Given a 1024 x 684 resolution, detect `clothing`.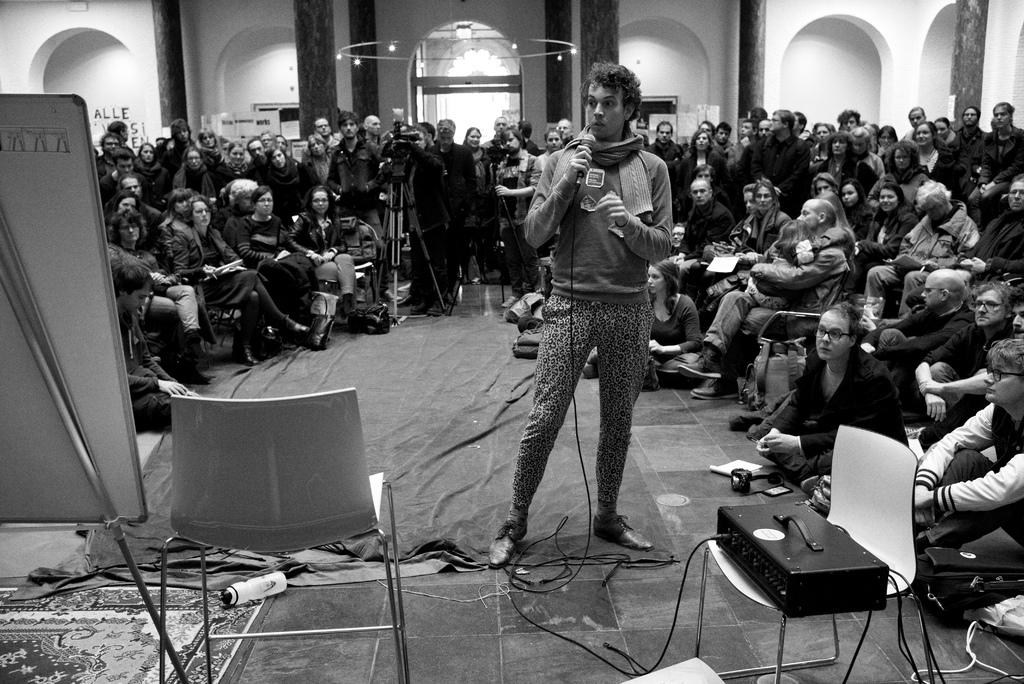
171/224/284/320.
